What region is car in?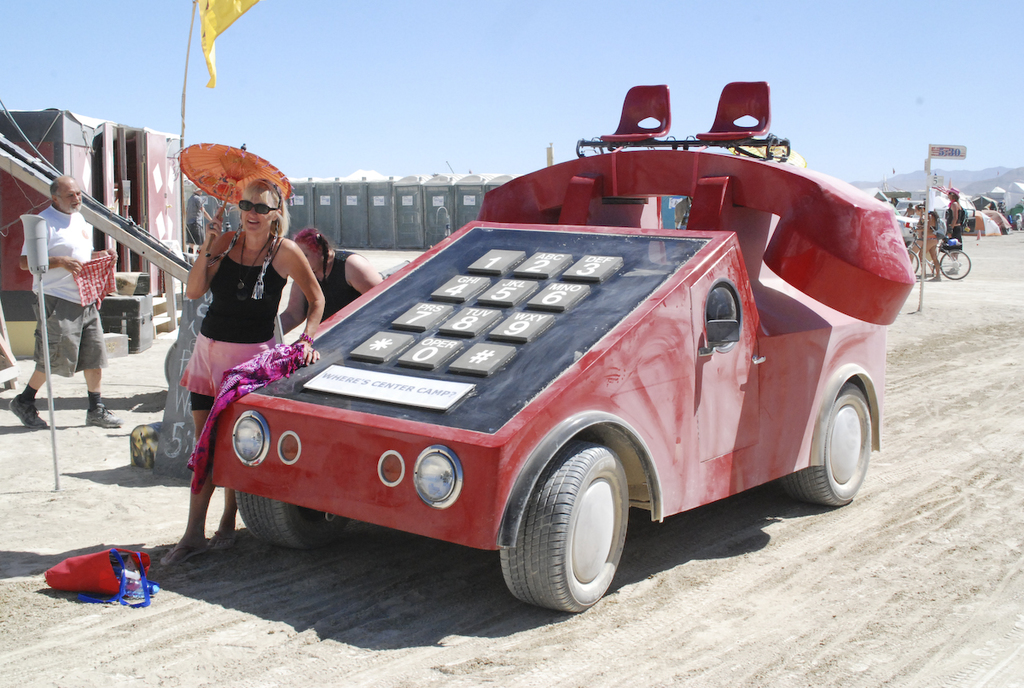
left=899, top=210, right=921, bottom=248.
